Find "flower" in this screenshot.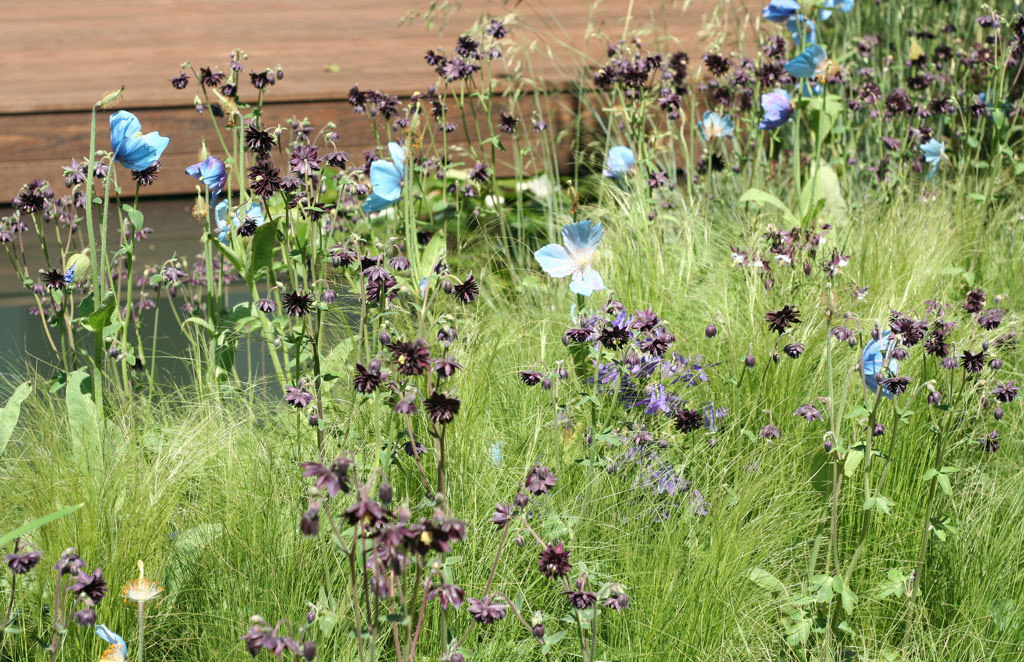
The bounding box for "flower" is locate(808, 1, 853, 21).
